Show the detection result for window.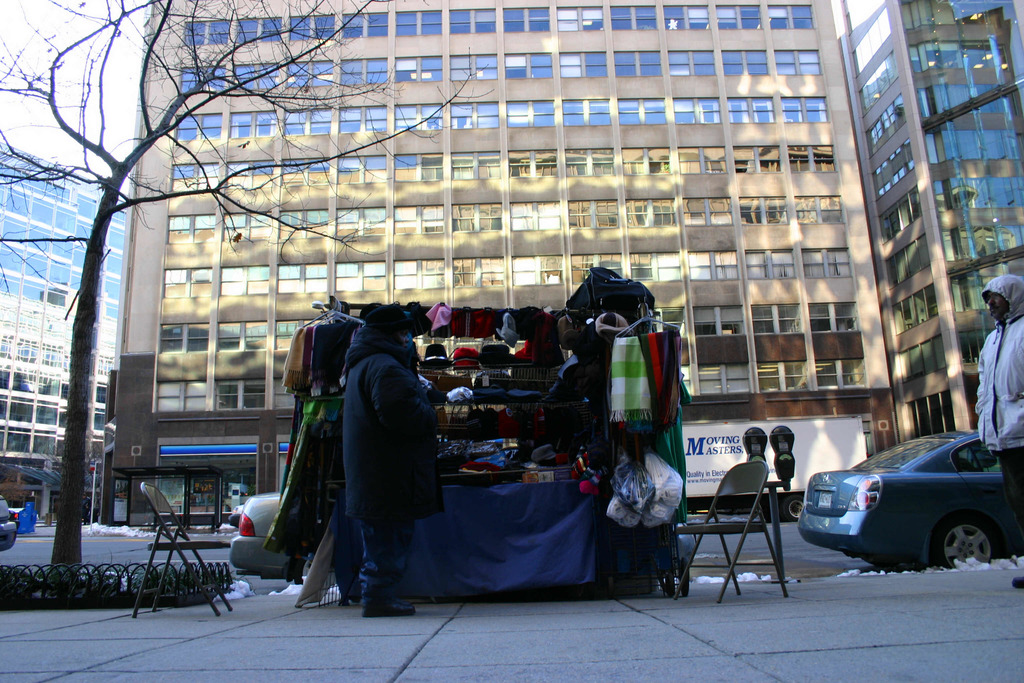
(left=164, top=268, right=212, bottom=295).
